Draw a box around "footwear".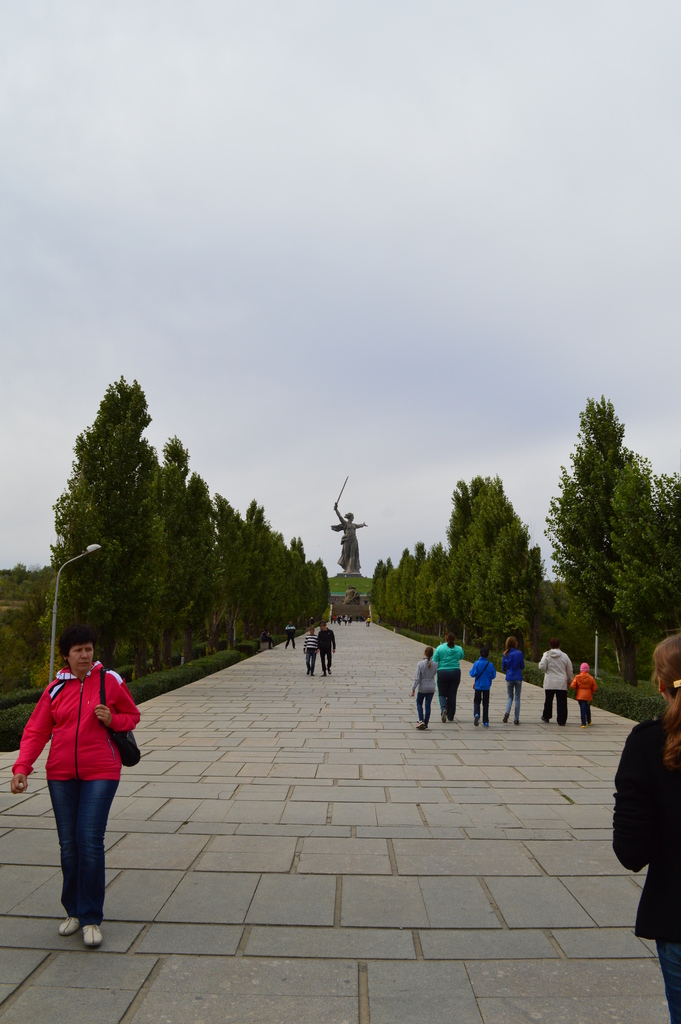
box=[51, 904, 75, 937].
